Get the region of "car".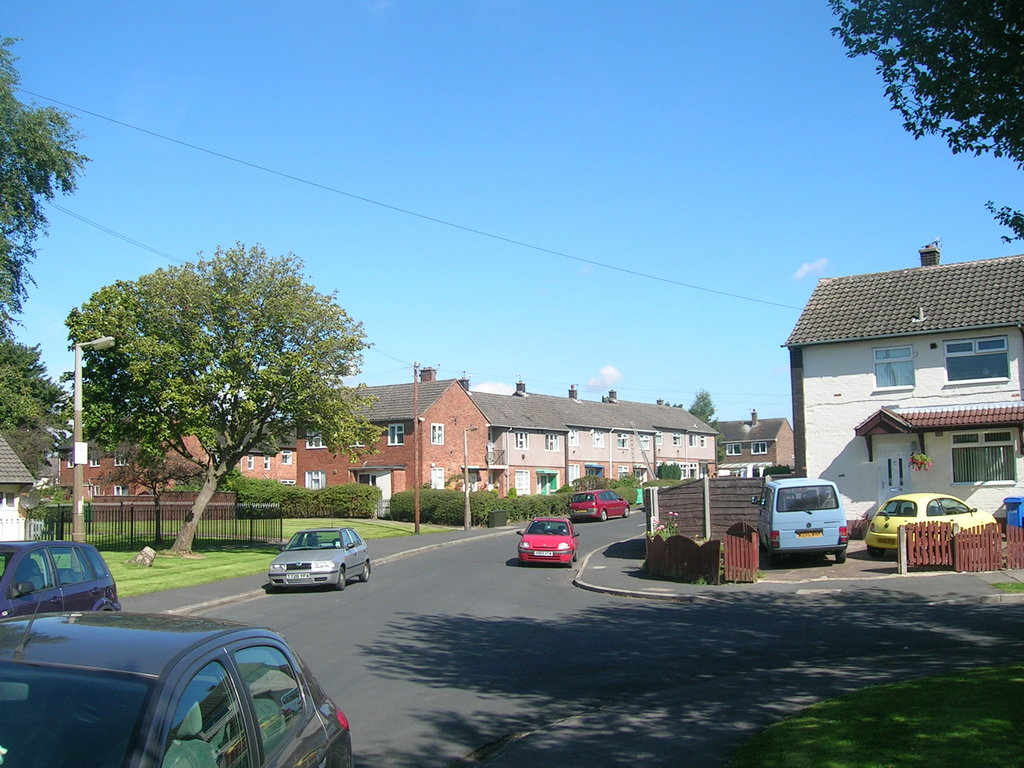
[265, 525, 369, 591].
